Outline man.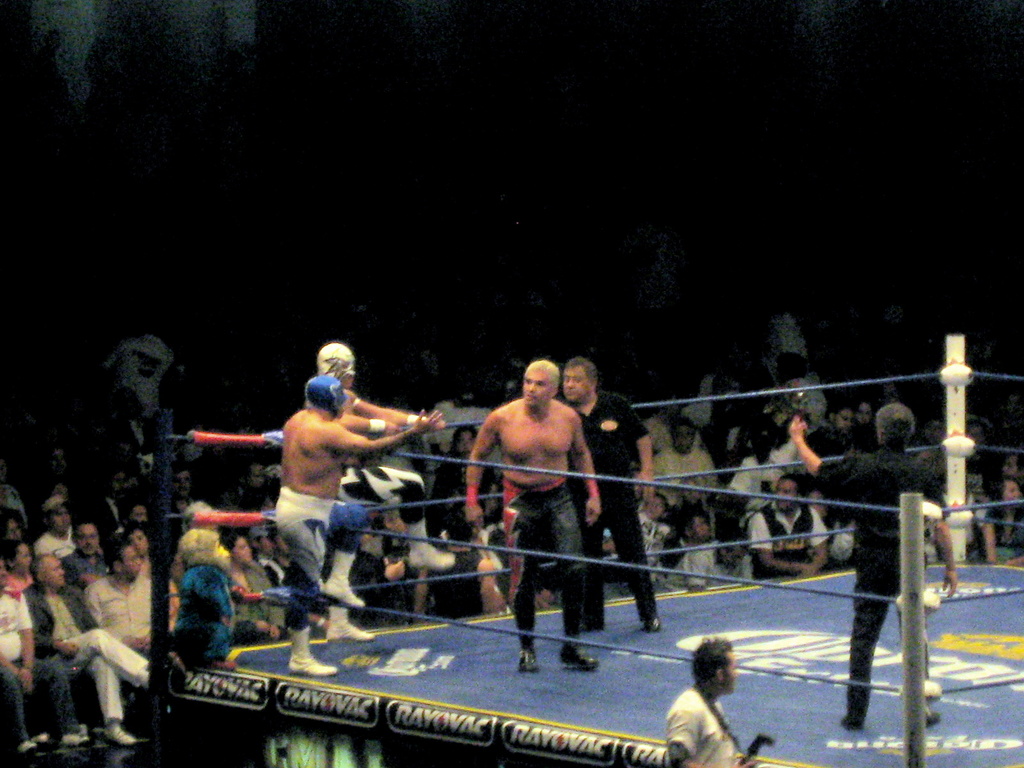
Outline: bbox=[0, 562, 79, 764].
